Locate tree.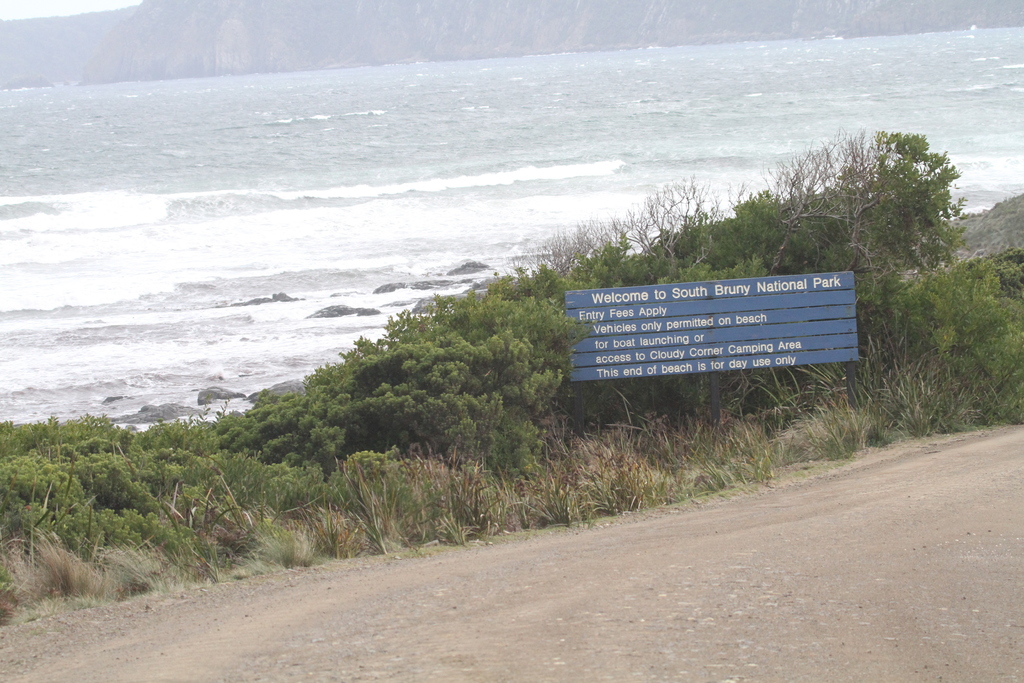
Bounding box: <box>774,124,927,301</box>.
